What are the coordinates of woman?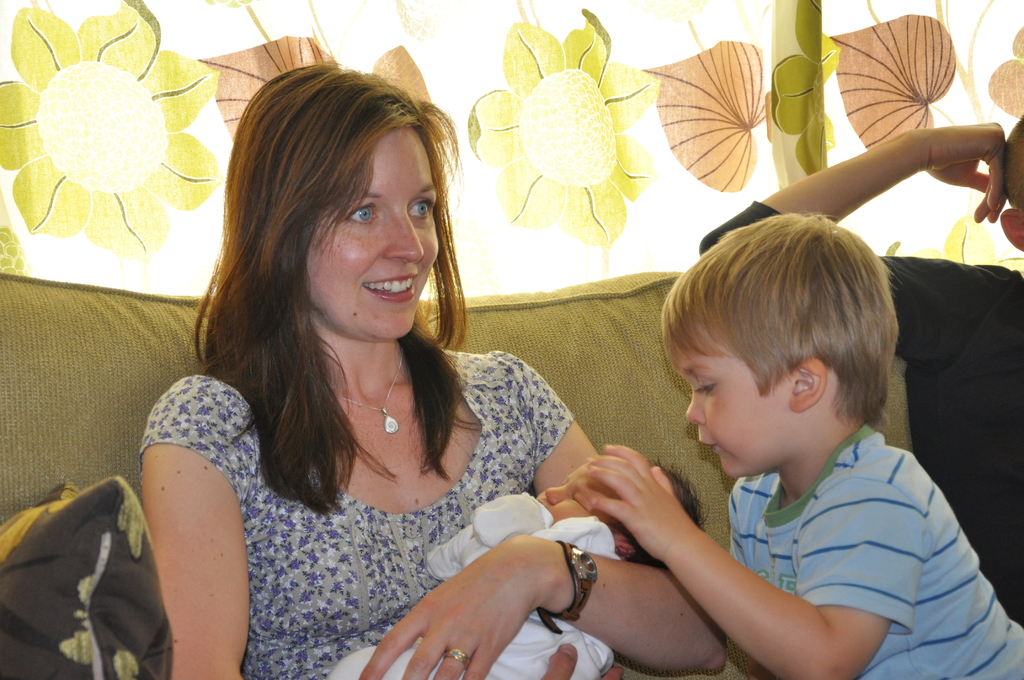
bbox=(128, 55, 630, 672).
